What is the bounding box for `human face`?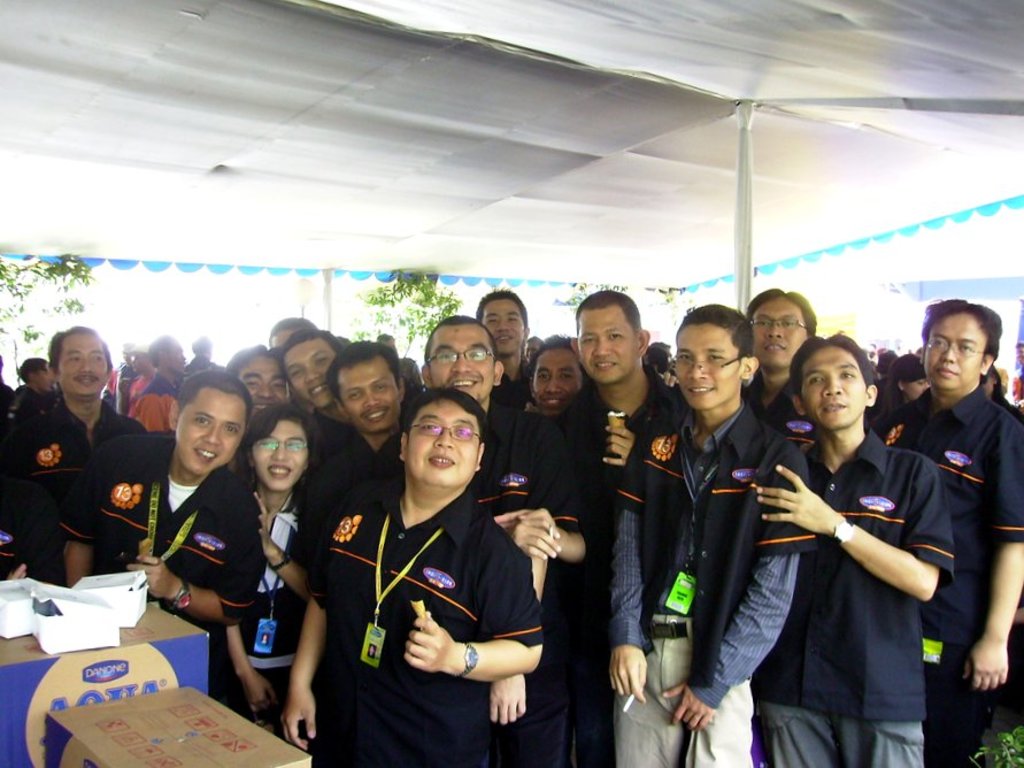
locate(168, 339, 186, 373).
